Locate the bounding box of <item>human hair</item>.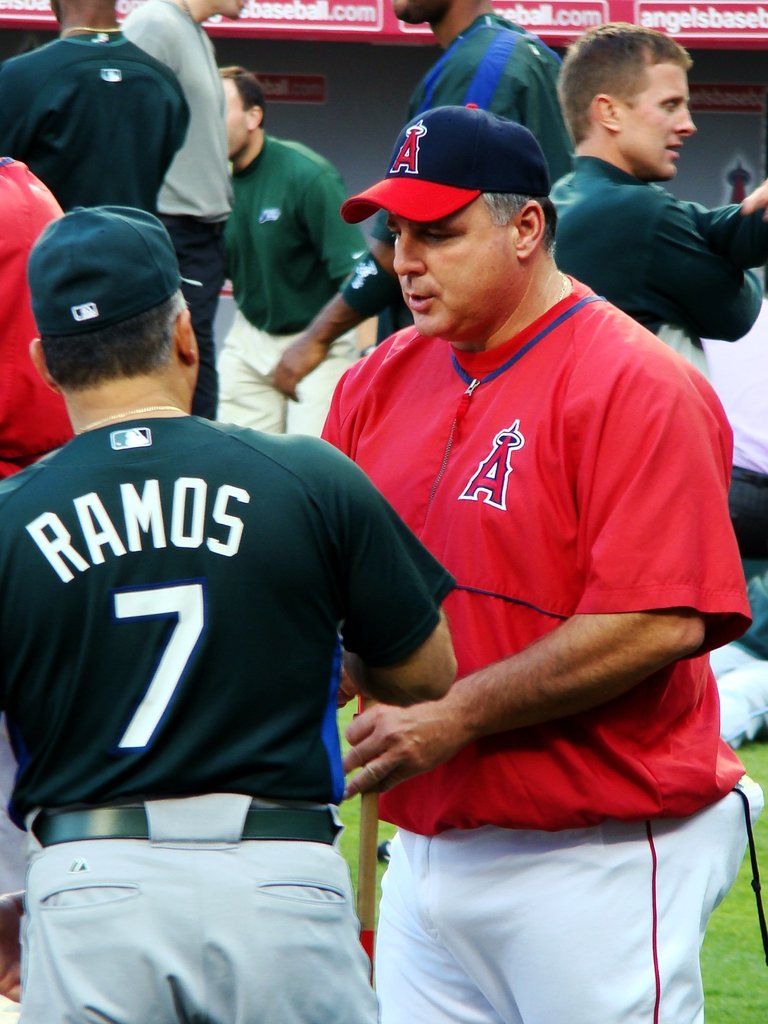
Bounding box: (left=40, top=289, right=191, bottom=394).
